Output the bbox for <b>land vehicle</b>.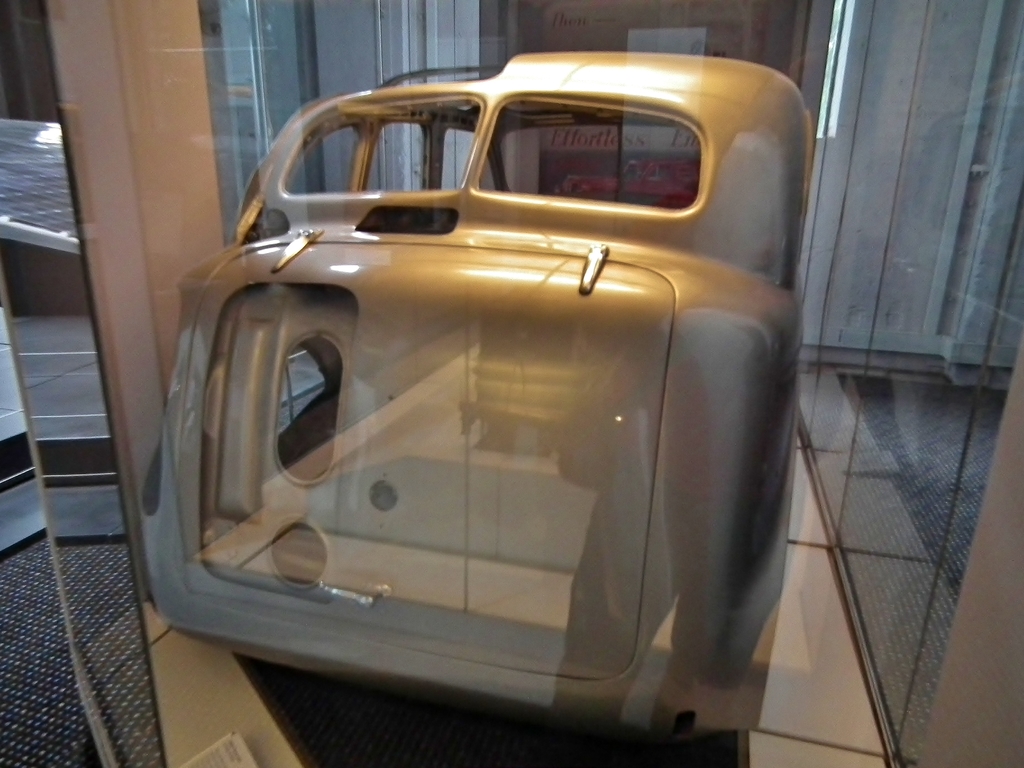
141:51:809:746.
